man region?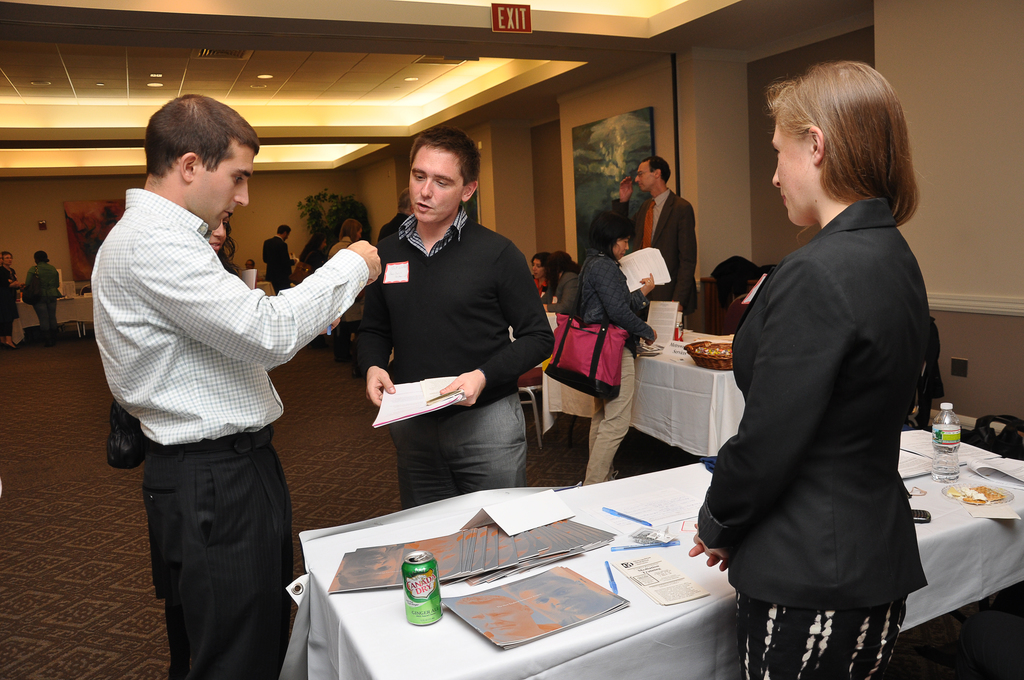
{"x1": 93, "y1": 82, "x2": 366, "y2": 651}
